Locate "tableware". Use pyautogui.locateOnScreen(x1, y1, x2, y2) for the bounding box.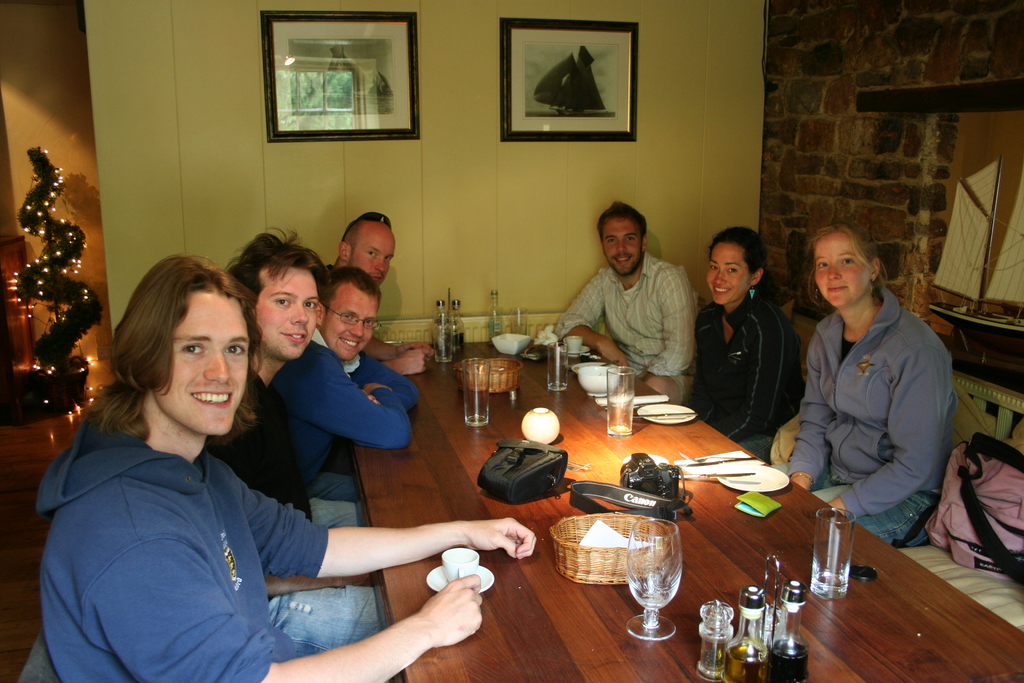
pyautogui.locateOnScreen(454, 298, 469, 354).
